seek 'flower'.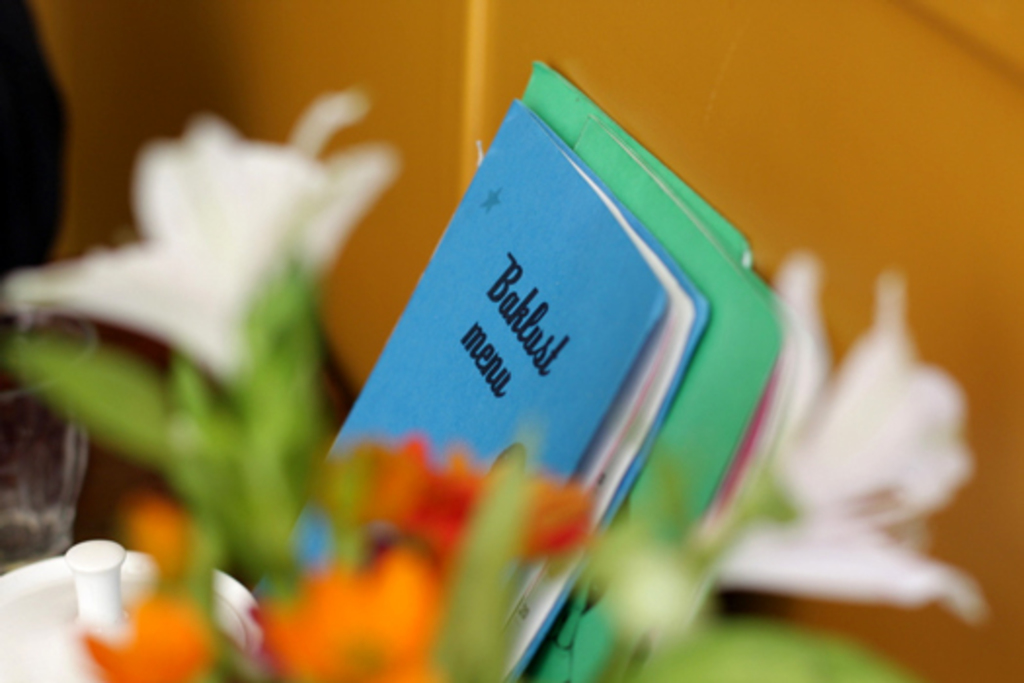
[244,542,435,681].
